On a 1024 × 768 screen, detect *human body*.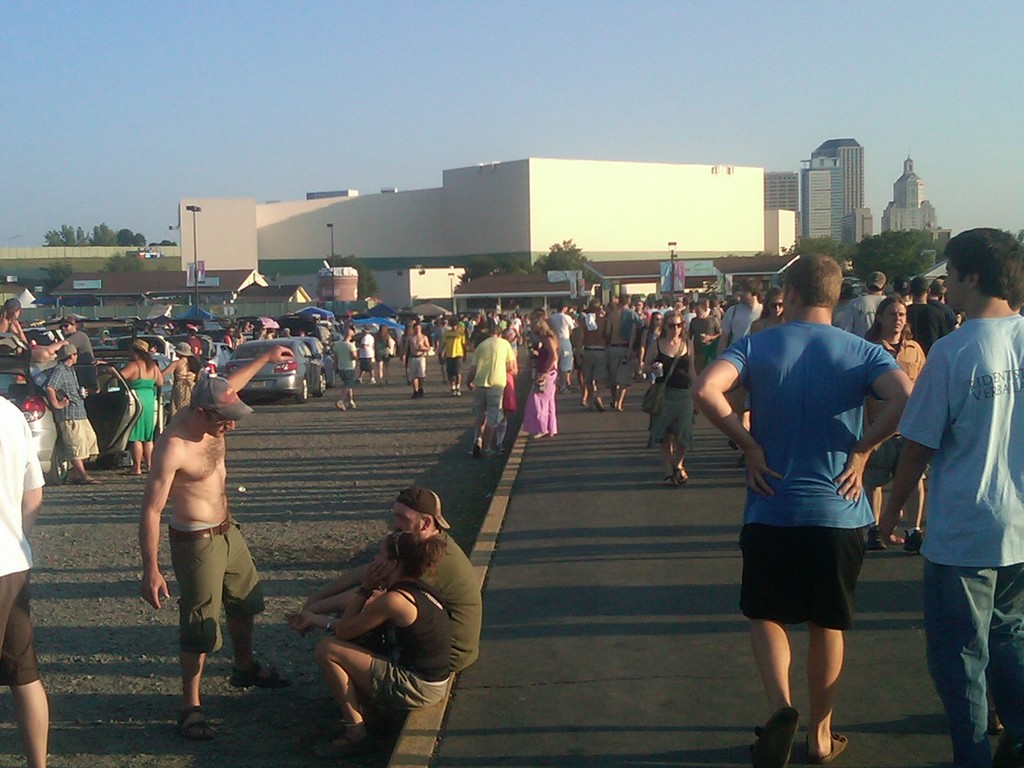
[left=282, top=558, right=453, bottom=760].
